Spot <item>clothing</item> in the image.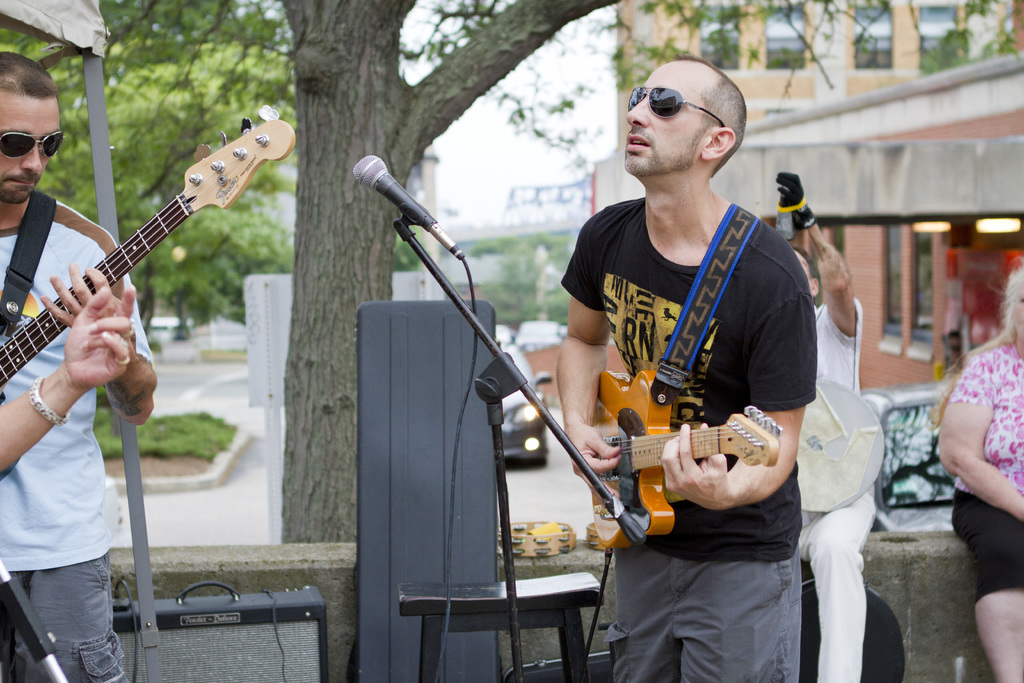
<item>clothing</item> found at BBox(0, 201, 154, 682).
